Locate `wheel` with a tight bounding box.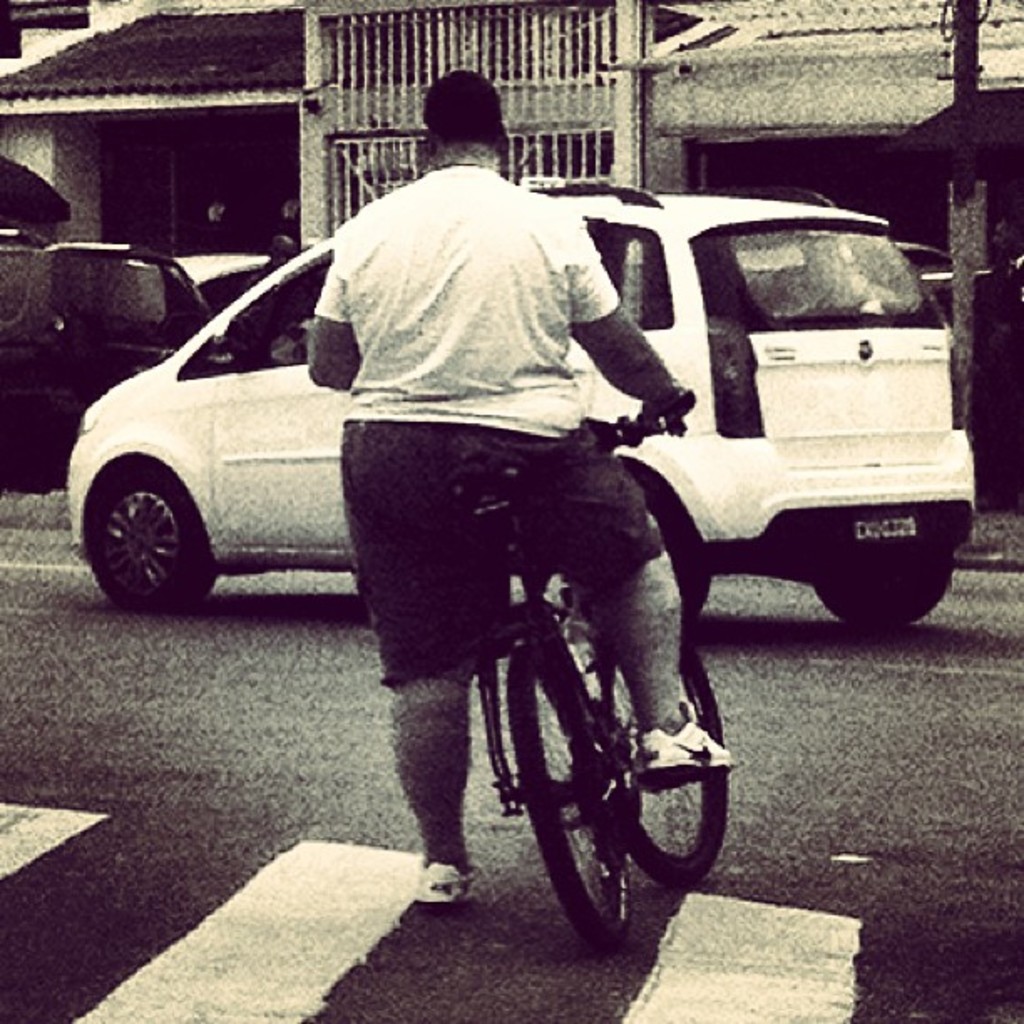
[525,462,709,639].
